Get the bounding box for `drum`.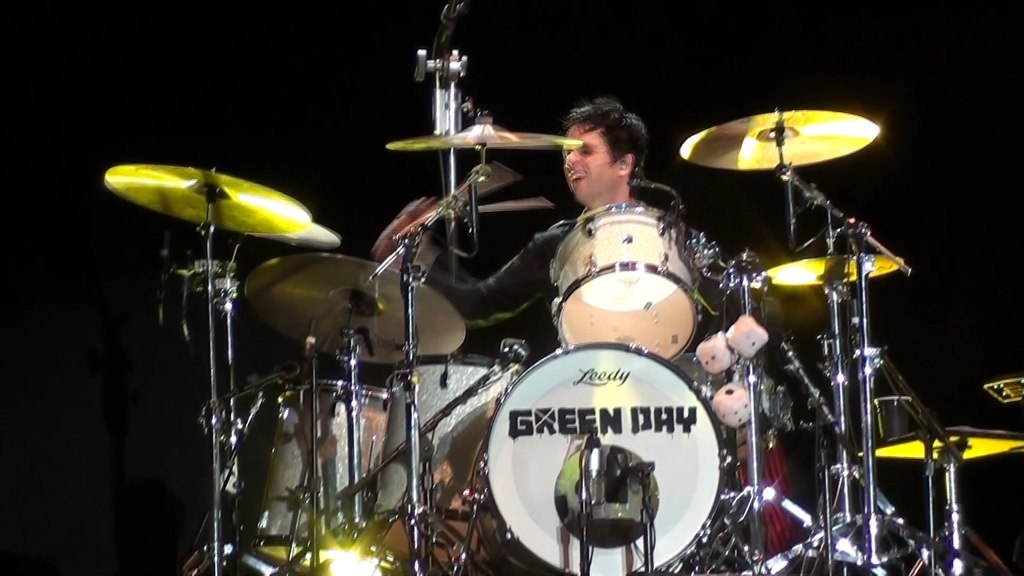
x1=550 y1=203 x2=699 y2=365.
